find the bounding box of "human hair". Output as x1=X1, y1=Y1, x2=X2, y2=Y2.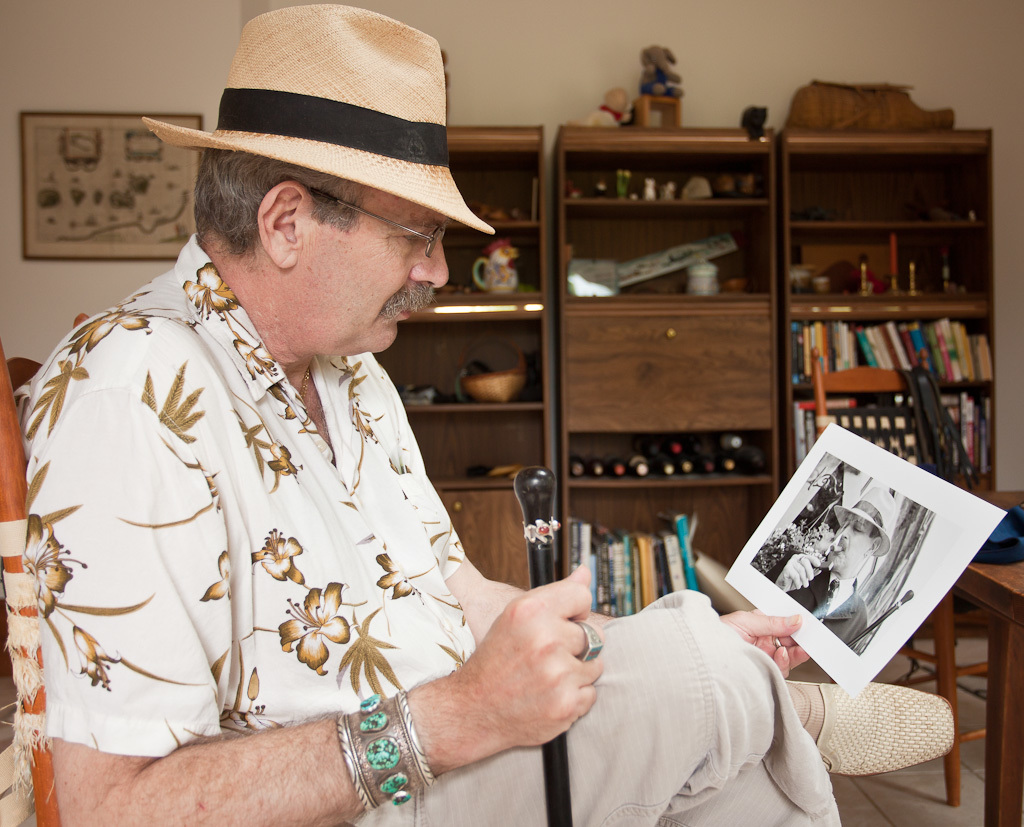
x1=174, y1=138, x2=368, y2=263.
